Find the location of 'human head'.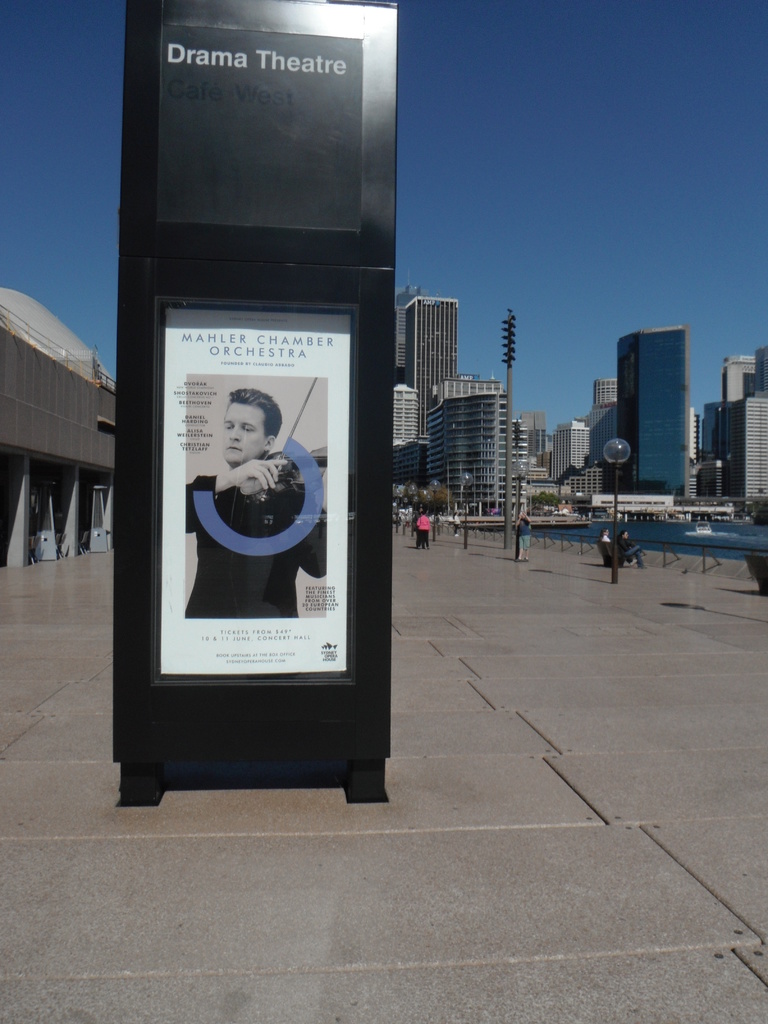
Location: rect(204, 386, 280, 479).
